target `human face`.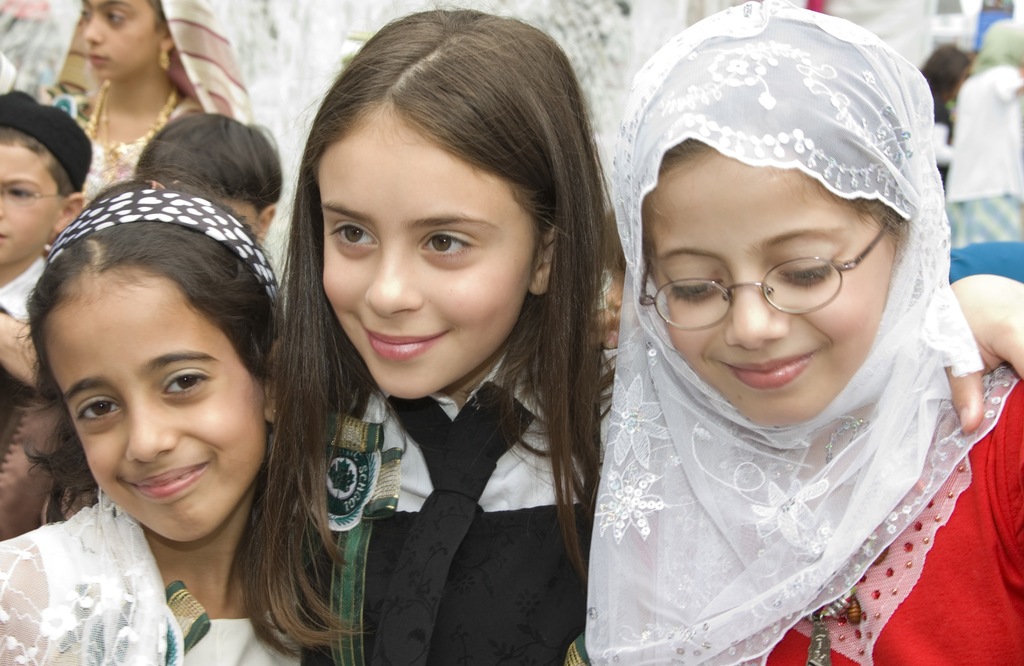
Target region: detection(643, 163, 885, 424).
